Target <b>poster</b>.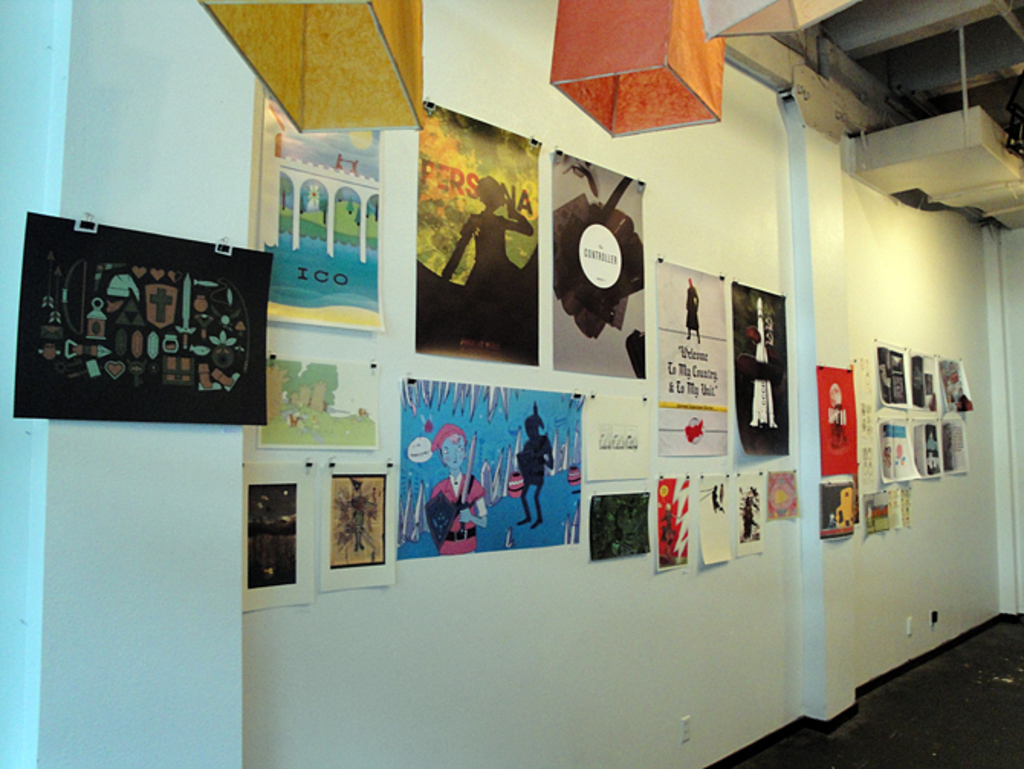
Target region: {"x1": 318, "y1": 462, "x2": 393, "y2": 593}.
